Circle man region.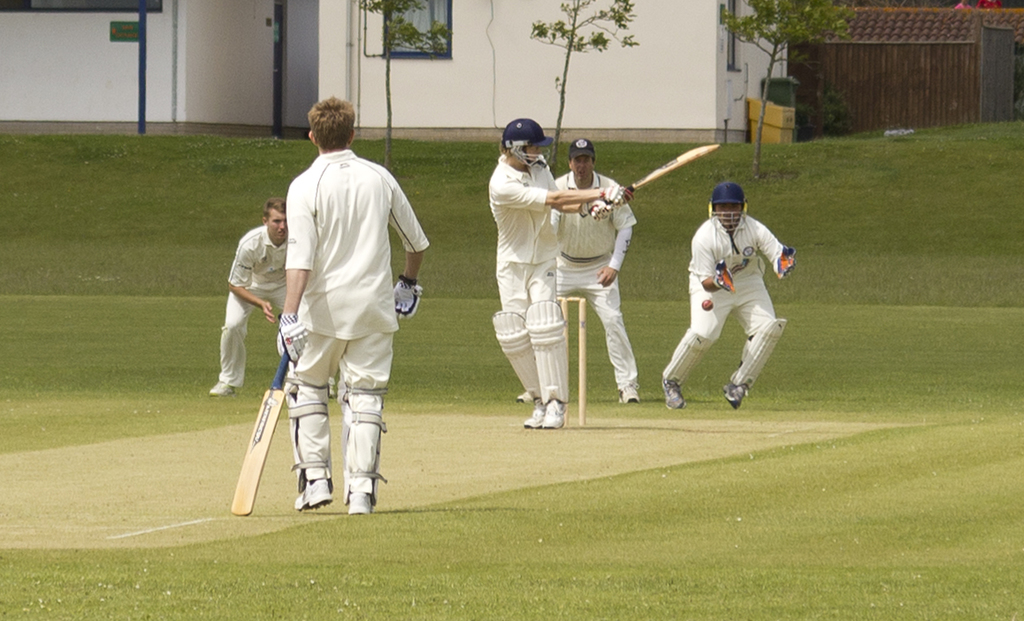
Region: <region>208, 197, 334, 395</region>.
